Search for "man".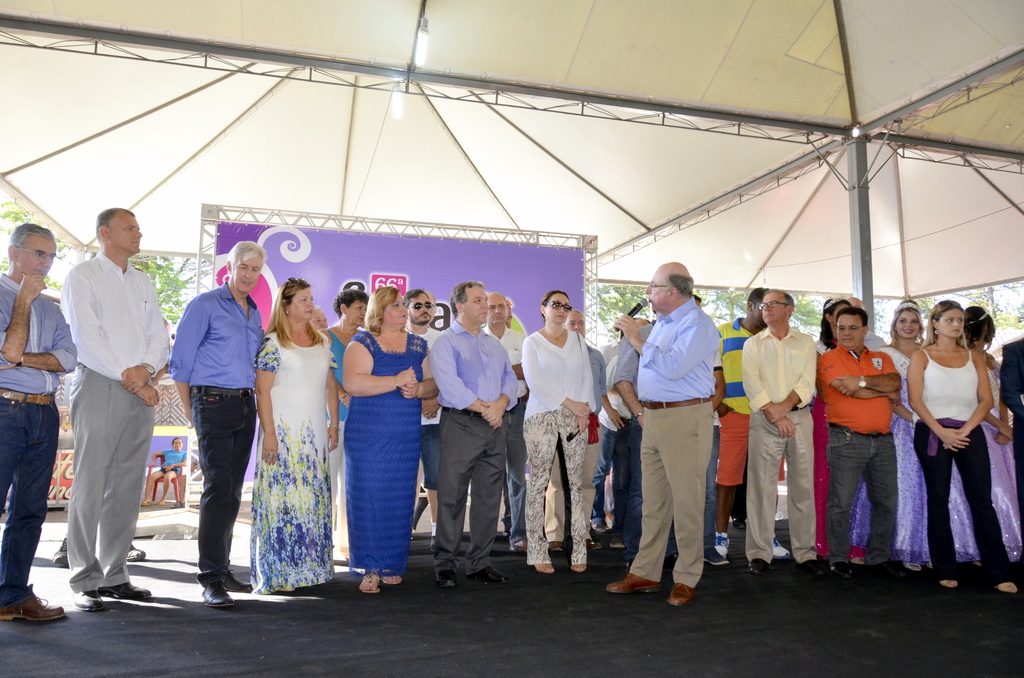
Found at bbox=(612, 256, 726, 608).
